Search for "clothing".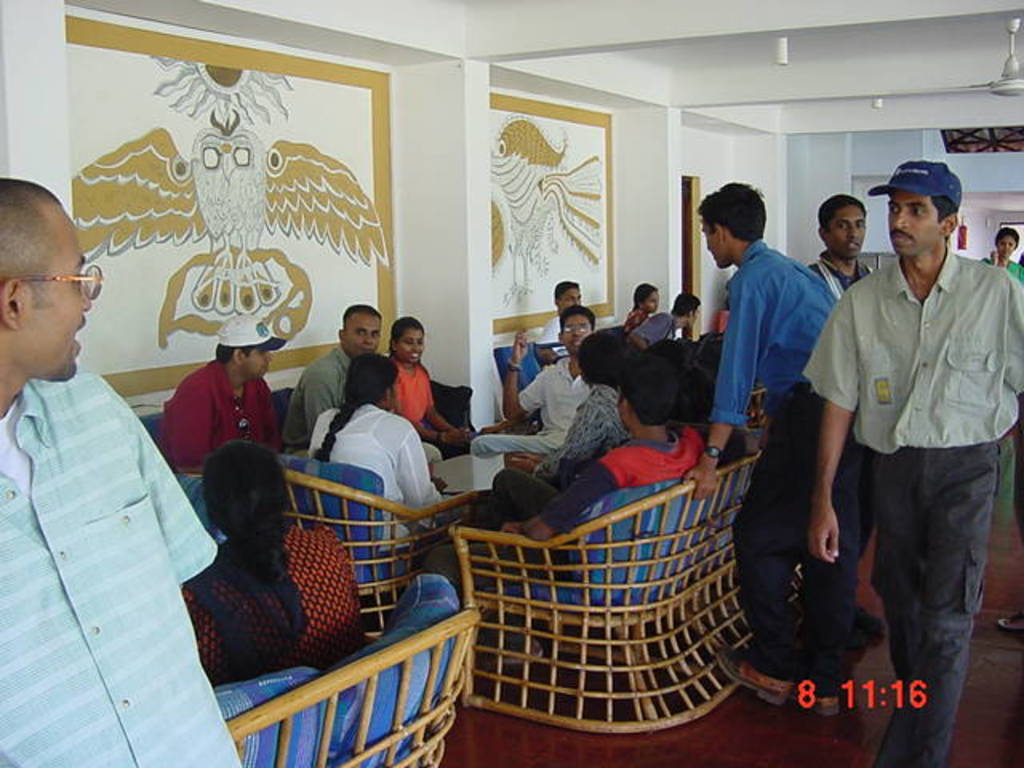
Found at left=160, top=357, right=270, bottom=464.
